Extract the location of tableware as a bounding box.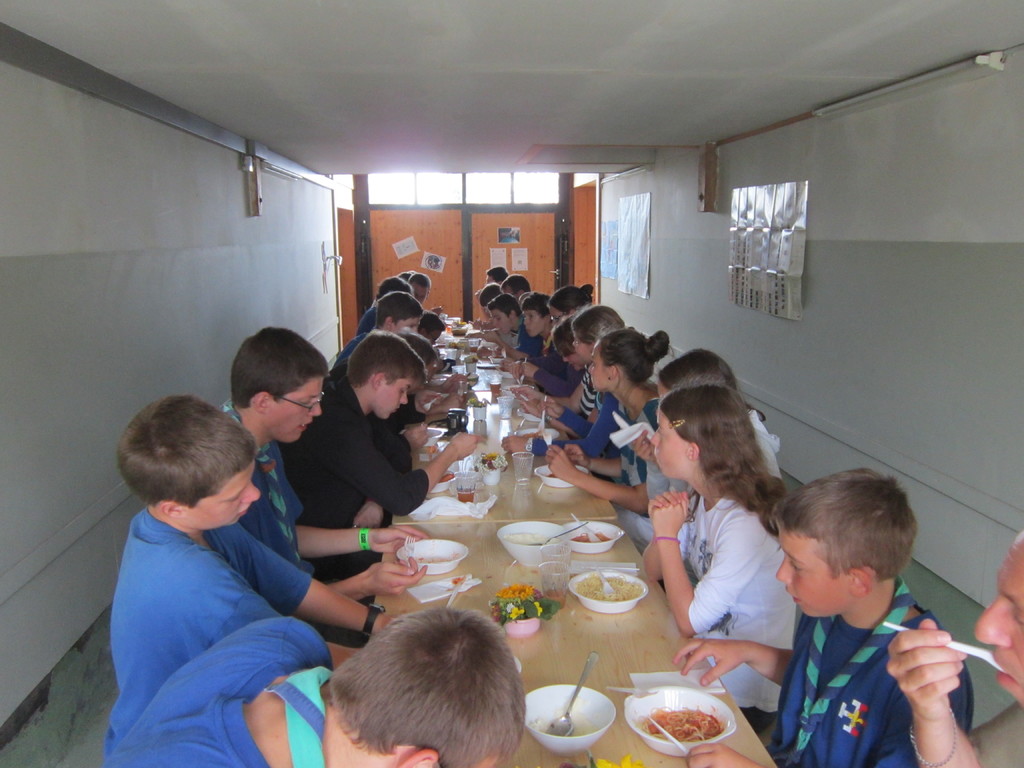
x1=562 y1=517 x2=621 y2=554.
